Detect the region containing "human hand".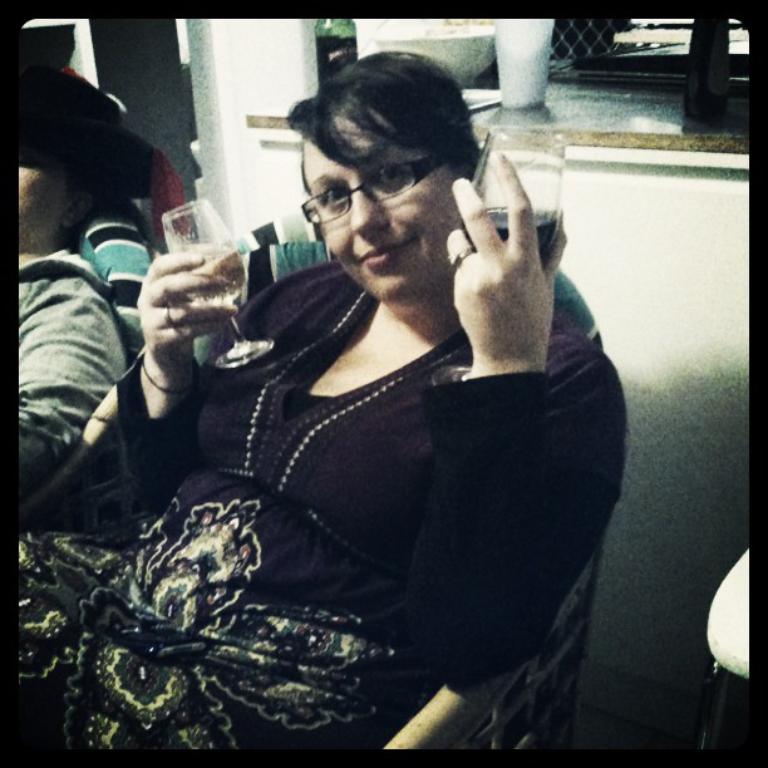
box(120, 222, 237, 348).
